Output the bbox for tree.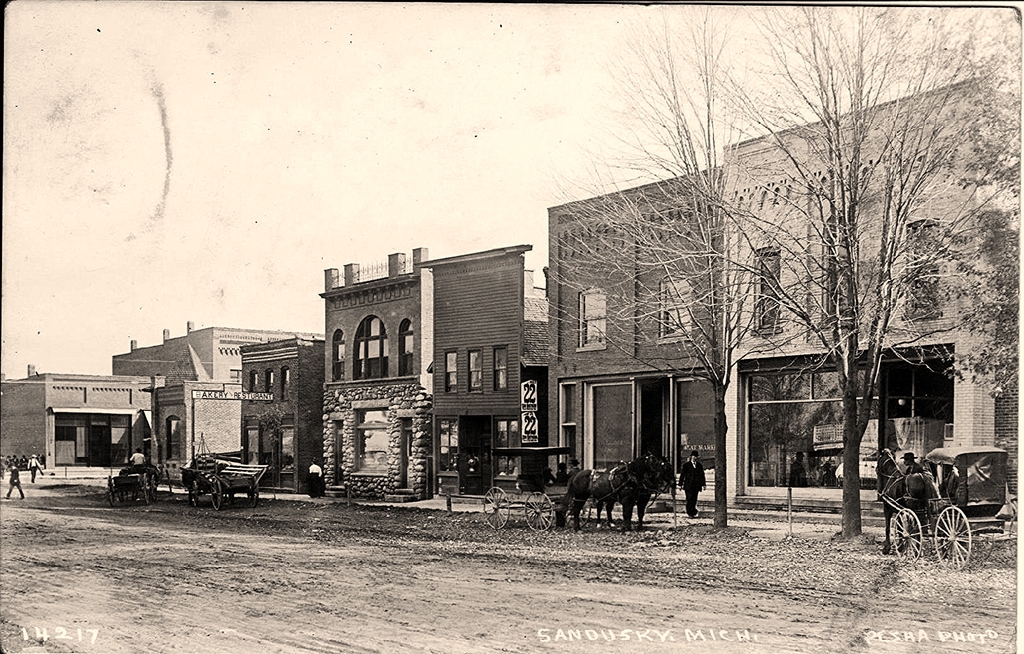
(left=618, top=58, right=927, bottom=526).
